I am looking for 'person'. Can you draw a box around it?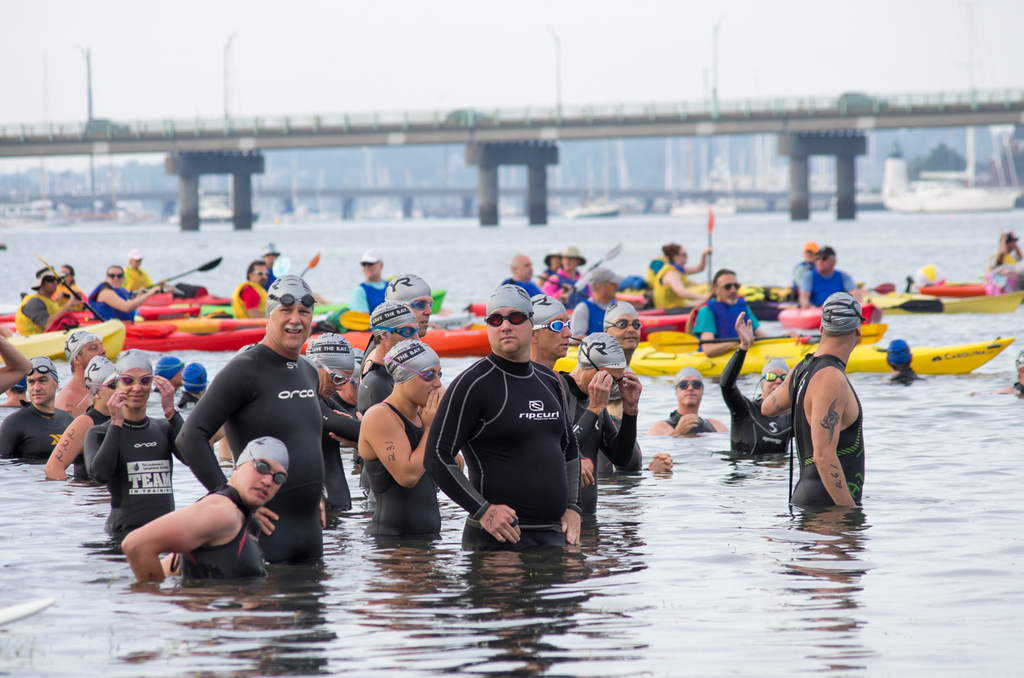
Sure, the bounding box is left=176, top=273, right=363, bottom=562.
